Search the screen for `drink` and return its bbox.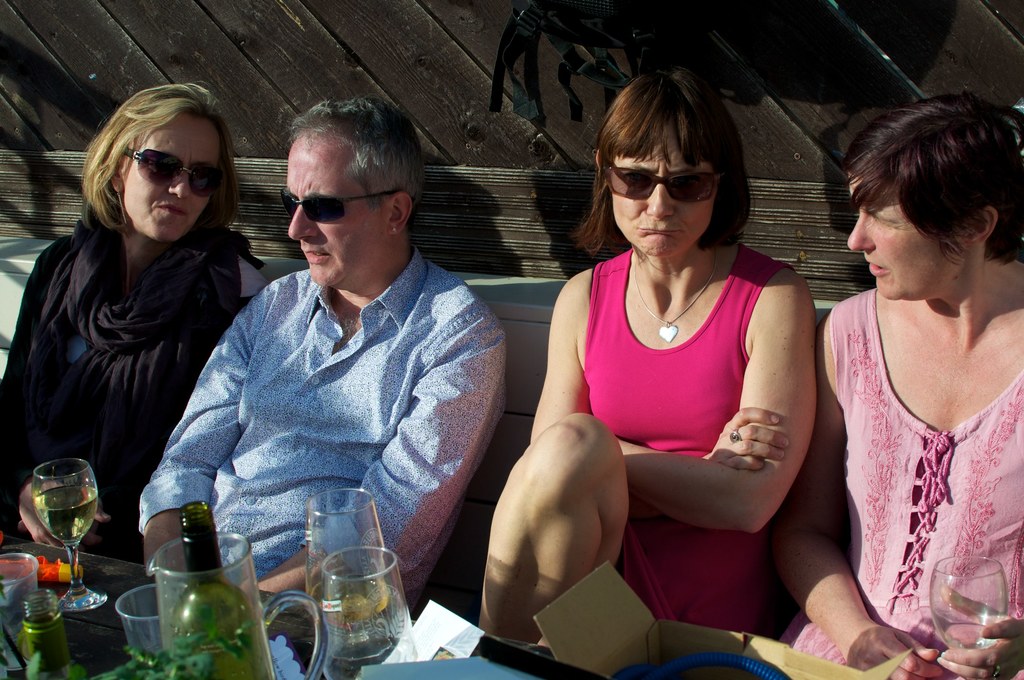
Found: x1=305 y1=486 x2=392 y2=620.
